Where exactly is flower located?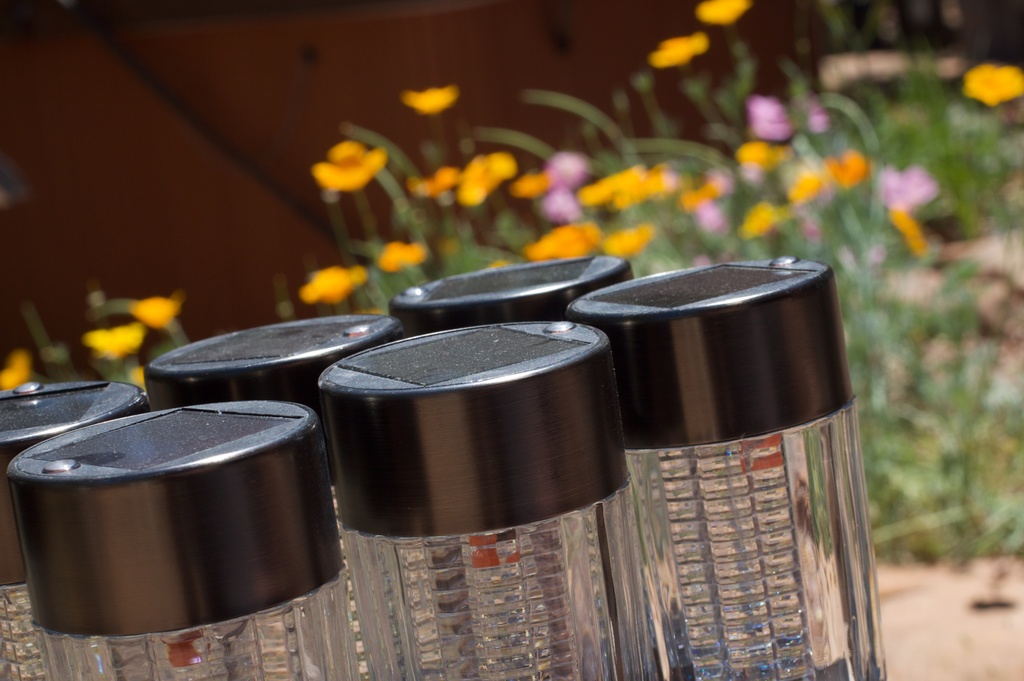
Its bounding box is <region>376, 238, 429, 271</region>.
